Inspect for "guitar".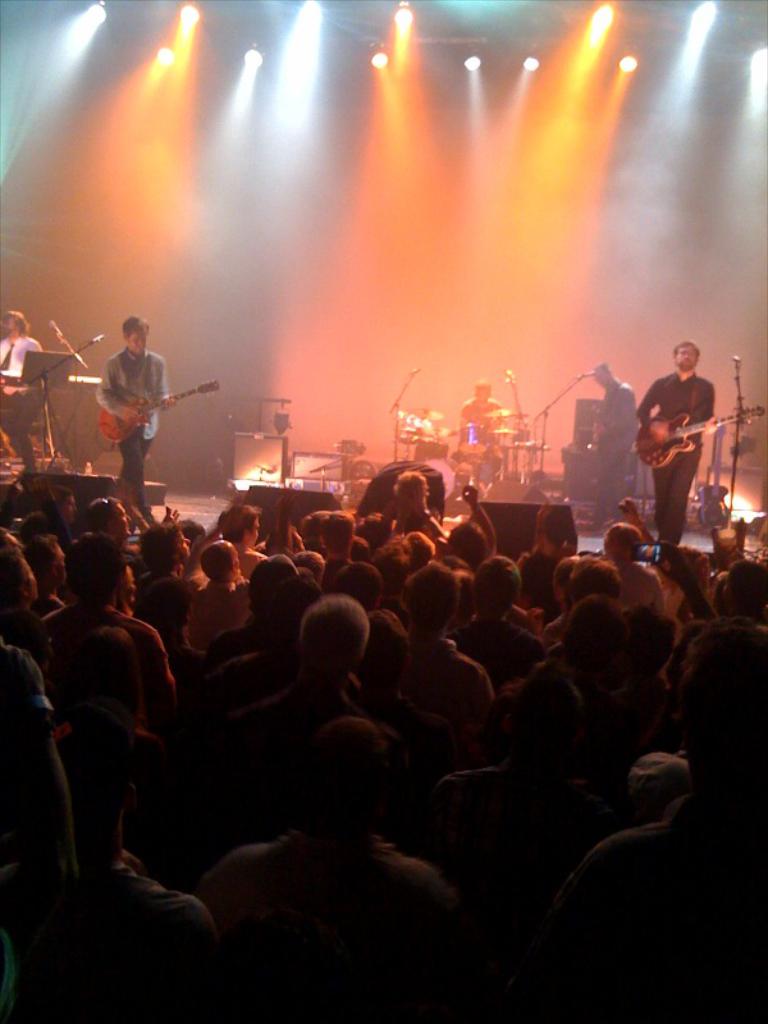
Inspection: [96, 375, 242, 451].
